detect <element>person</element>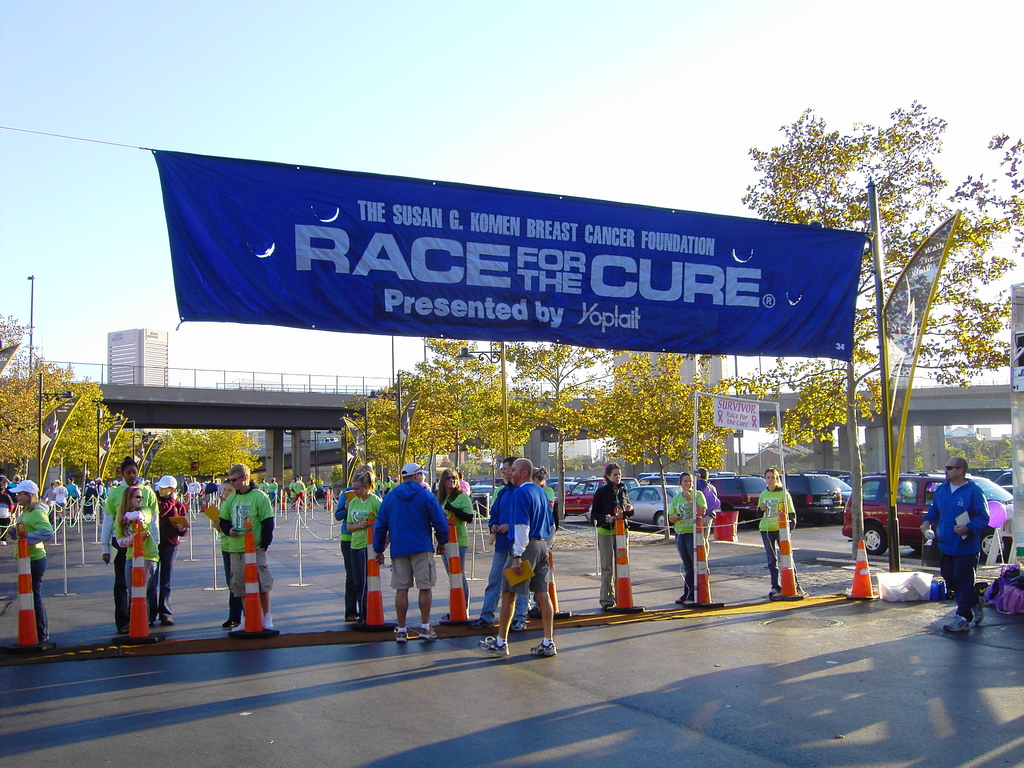
bbox=(756, 467, 800, 593)
